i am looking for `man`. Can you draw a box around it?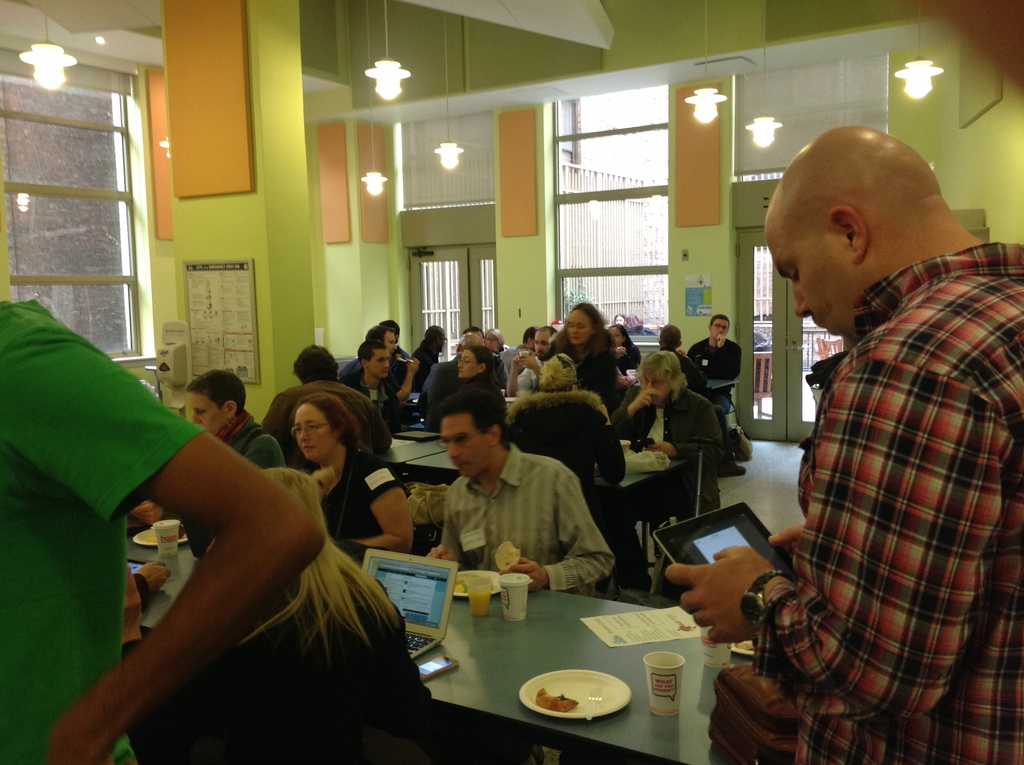
Sure, the bounding box is [666, 127, 1023, 764].
